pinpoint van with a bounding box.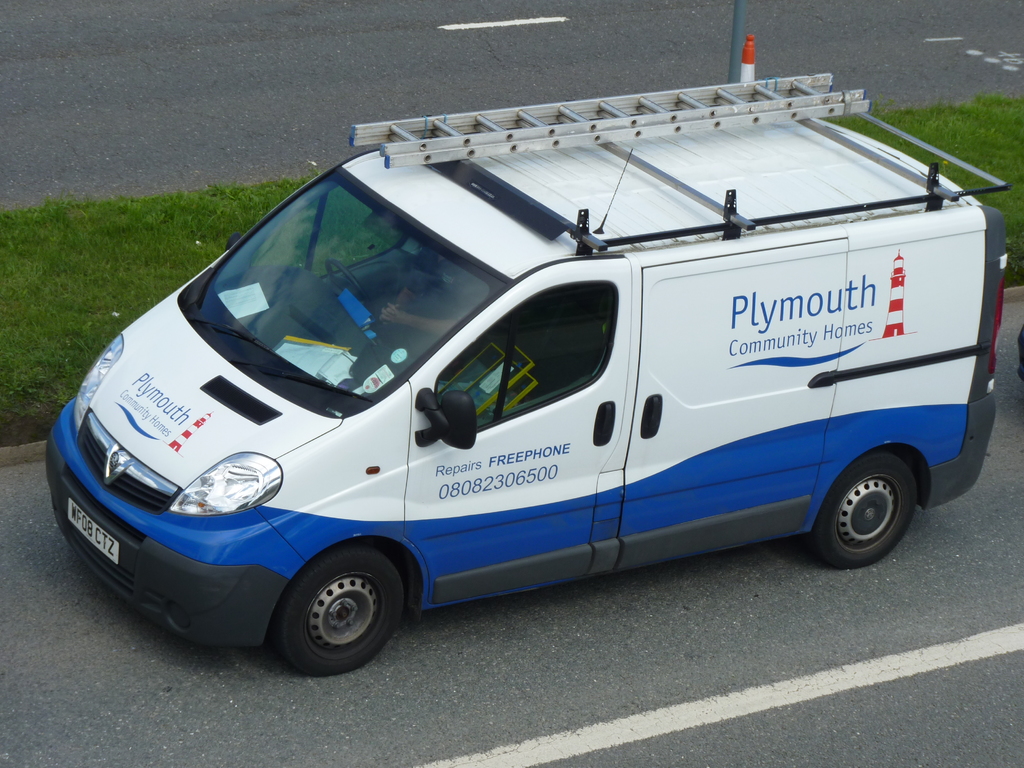
44,68,1016,678.
